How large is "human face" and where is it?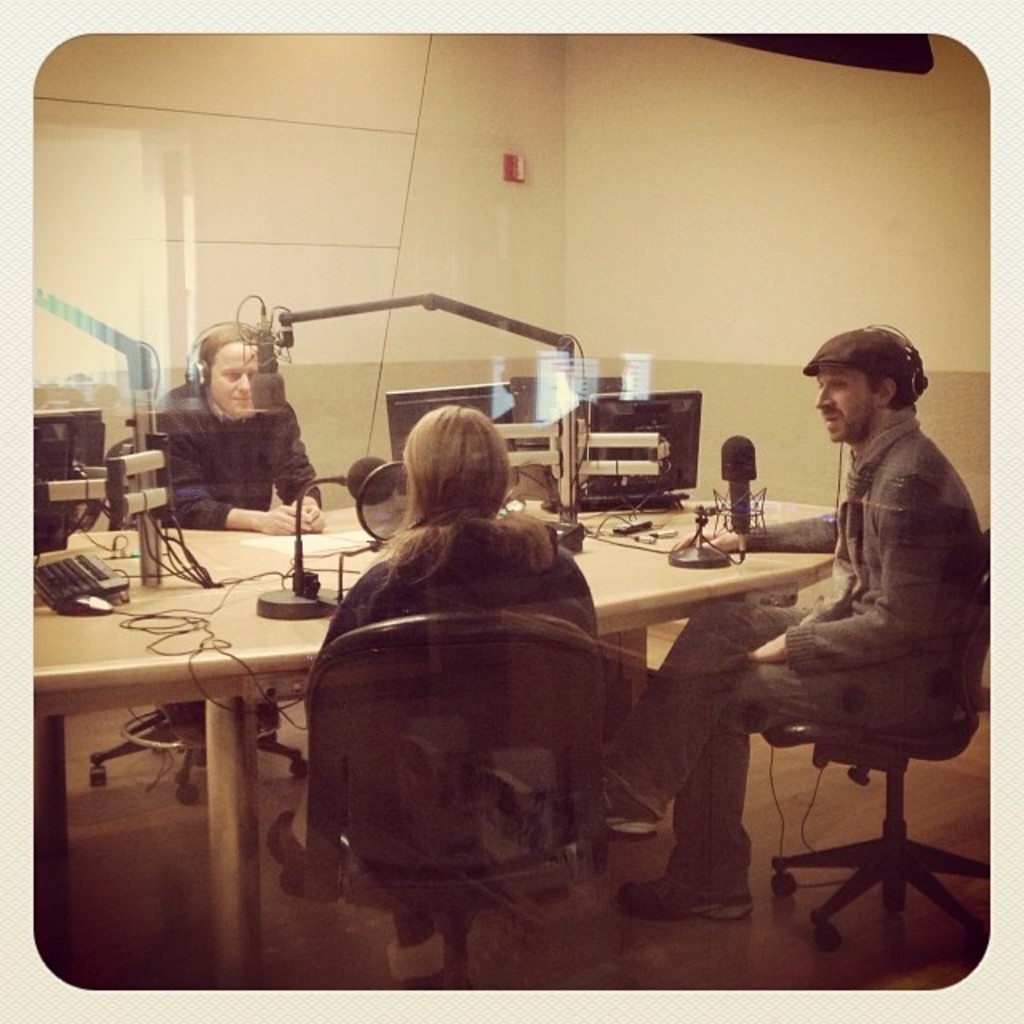
Bounding box: <bbox>210, 344, 270, 411</bbox>.
